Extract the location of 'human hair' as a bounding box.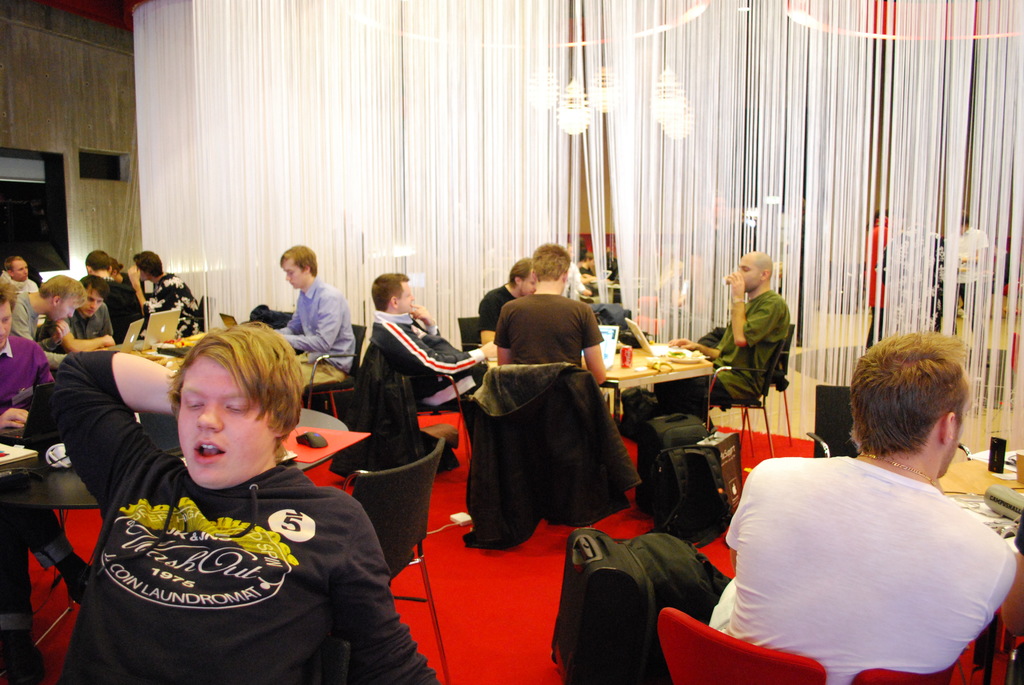
[531, 240, 570, 281].
